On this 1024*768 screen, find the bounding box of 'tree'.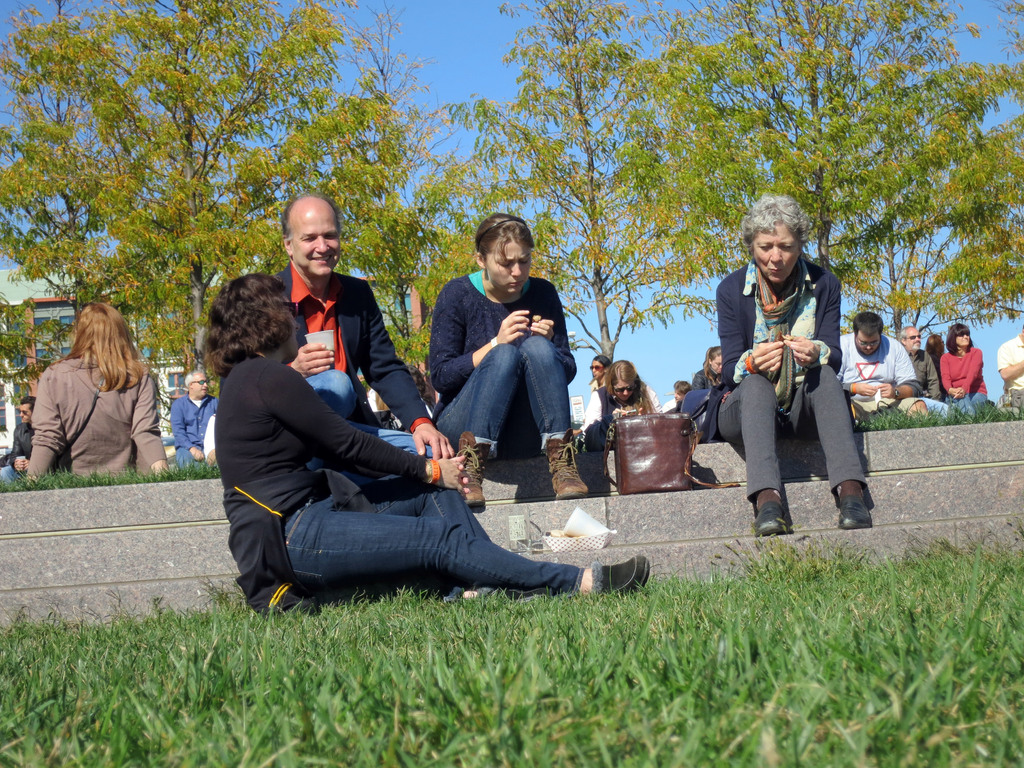
Bounding box: <box>828,0,1023,342</box>.
